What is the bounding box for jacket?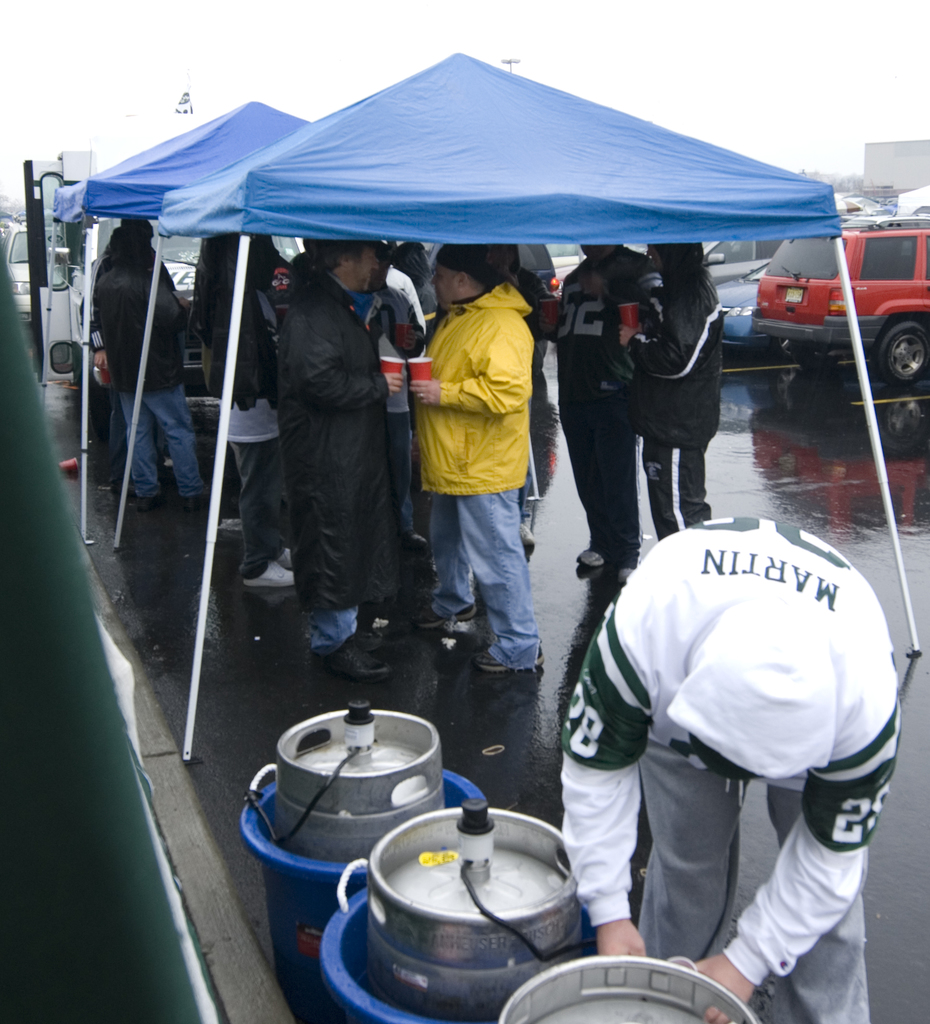
left=418, top=285, right=533, bottom=490.
